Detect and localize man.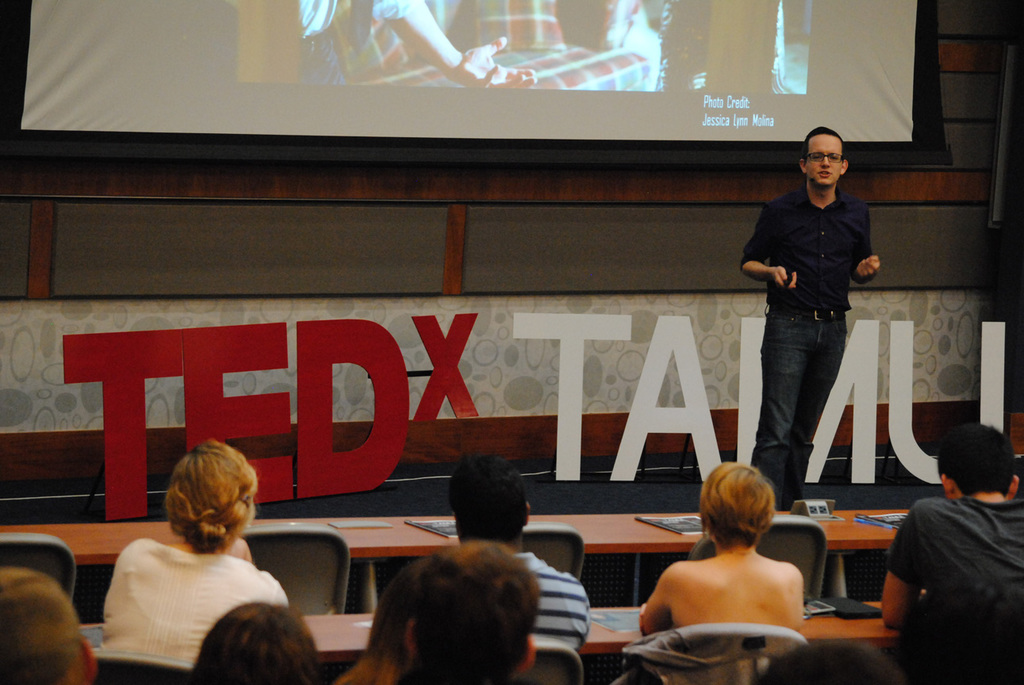
Localized at l=885, t=438, r=1023, b=666.
